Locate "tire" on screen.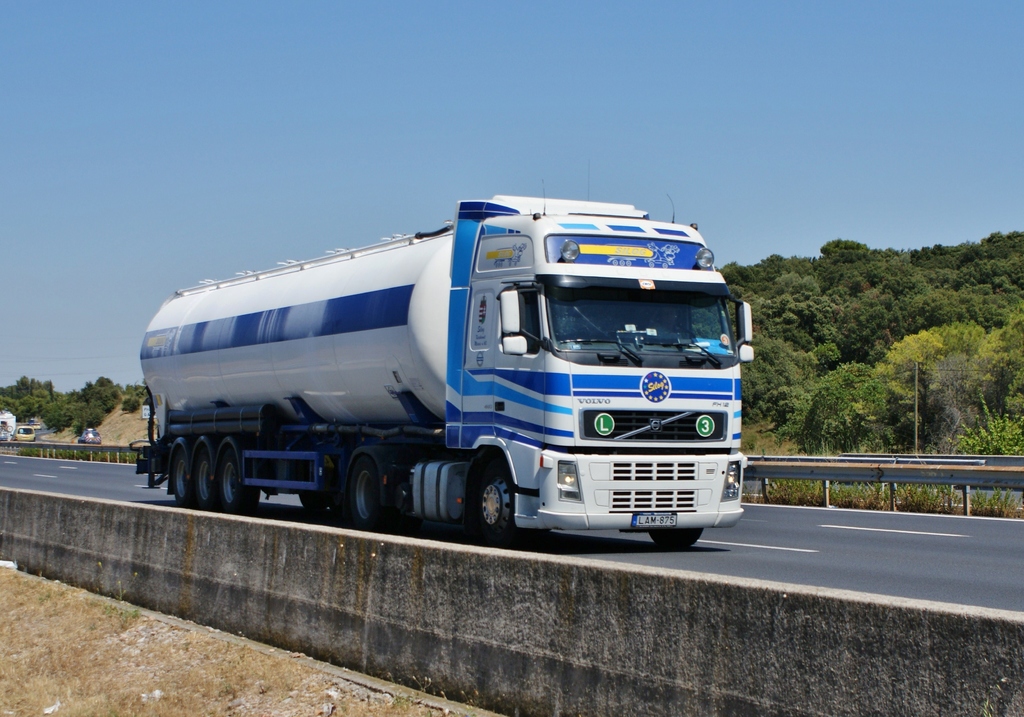
On screen at (349,450,394,528).
